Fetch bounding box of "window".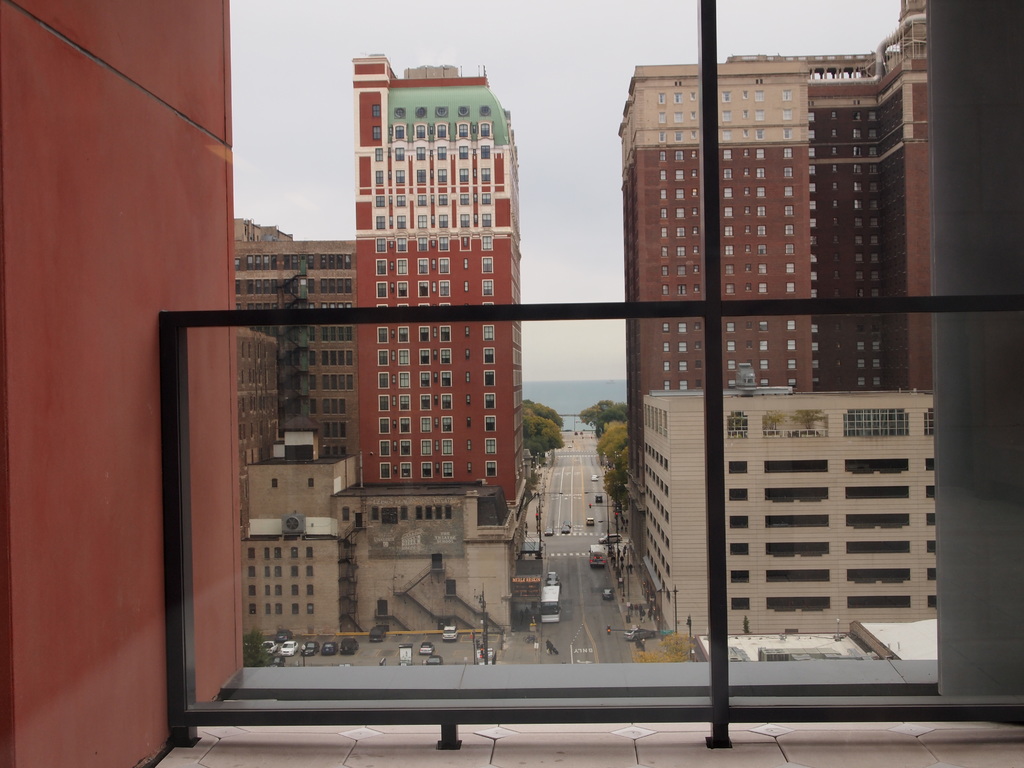
Bbox: rect(275, 567, 280, 577).
